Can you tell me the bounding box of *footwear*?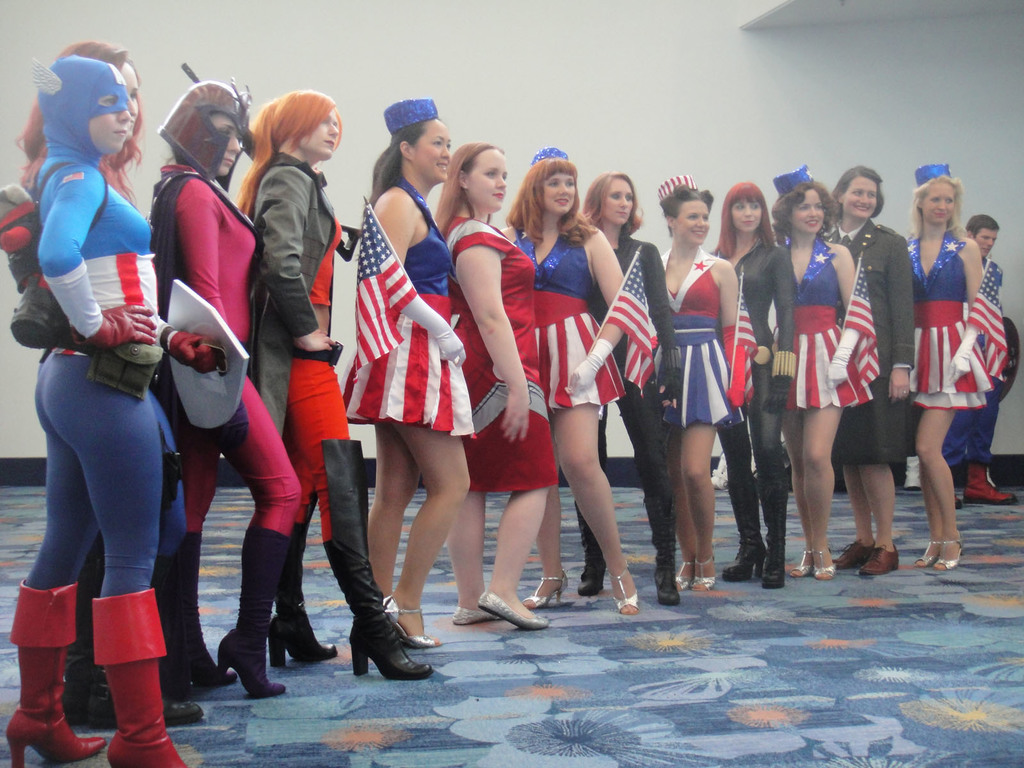
(754,450,786,585).
